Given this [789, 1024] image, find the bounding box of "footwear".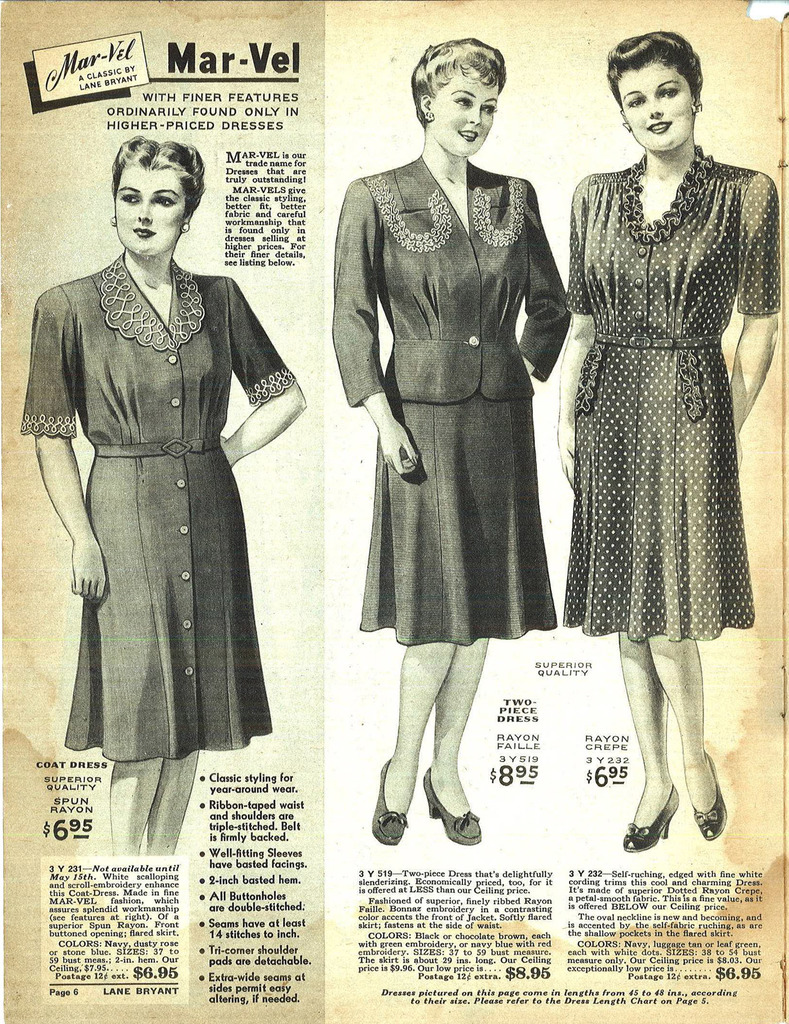
379 771 478 854.
